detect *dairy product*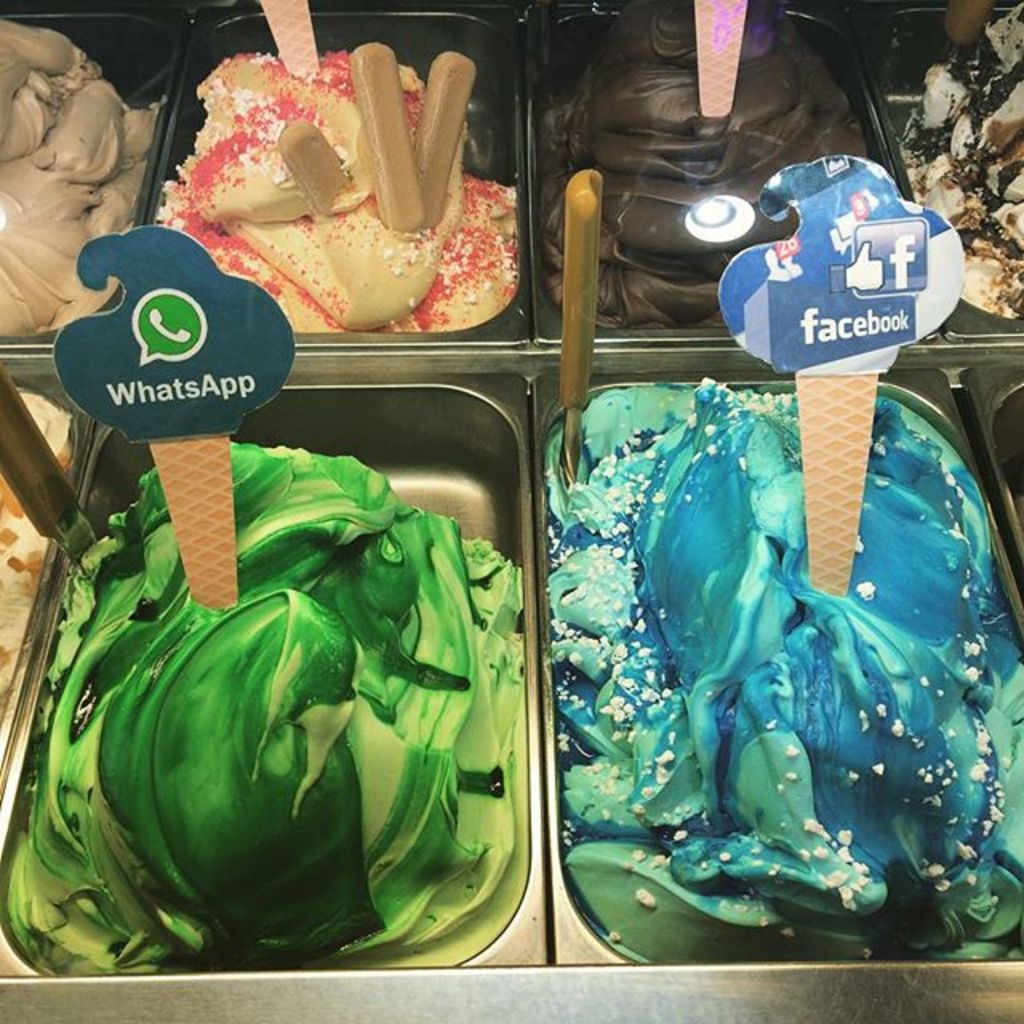
x1=542 y1=390 x2=1022 y2=944
